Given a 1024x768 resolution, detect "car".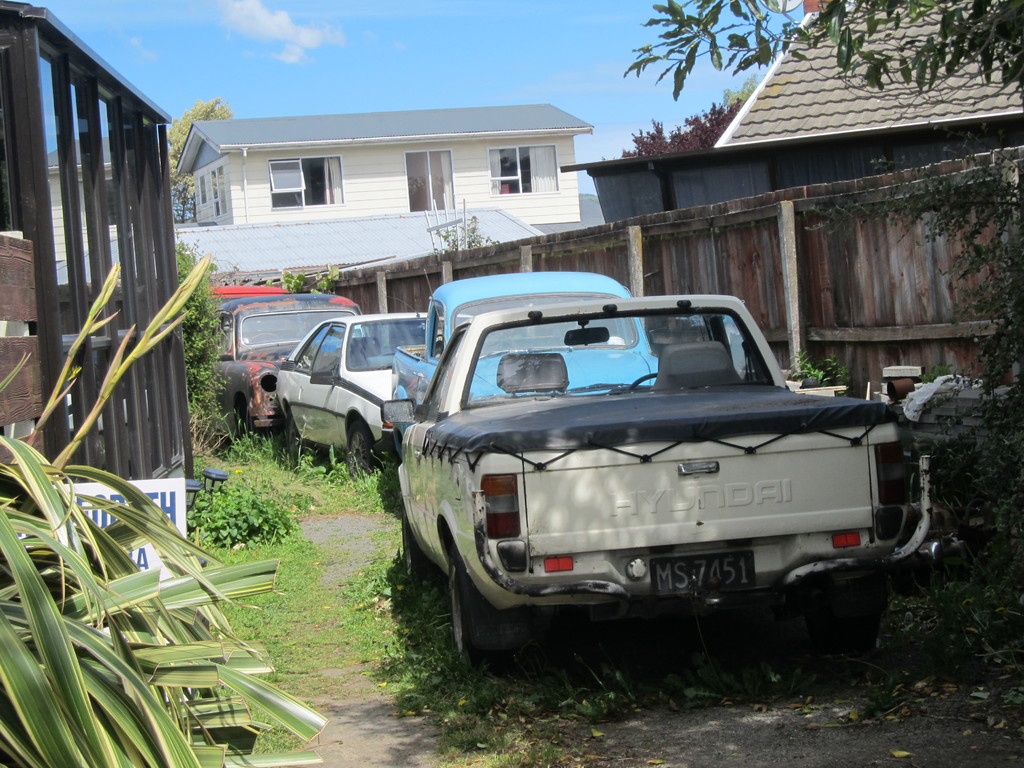
204,291,376,445.
